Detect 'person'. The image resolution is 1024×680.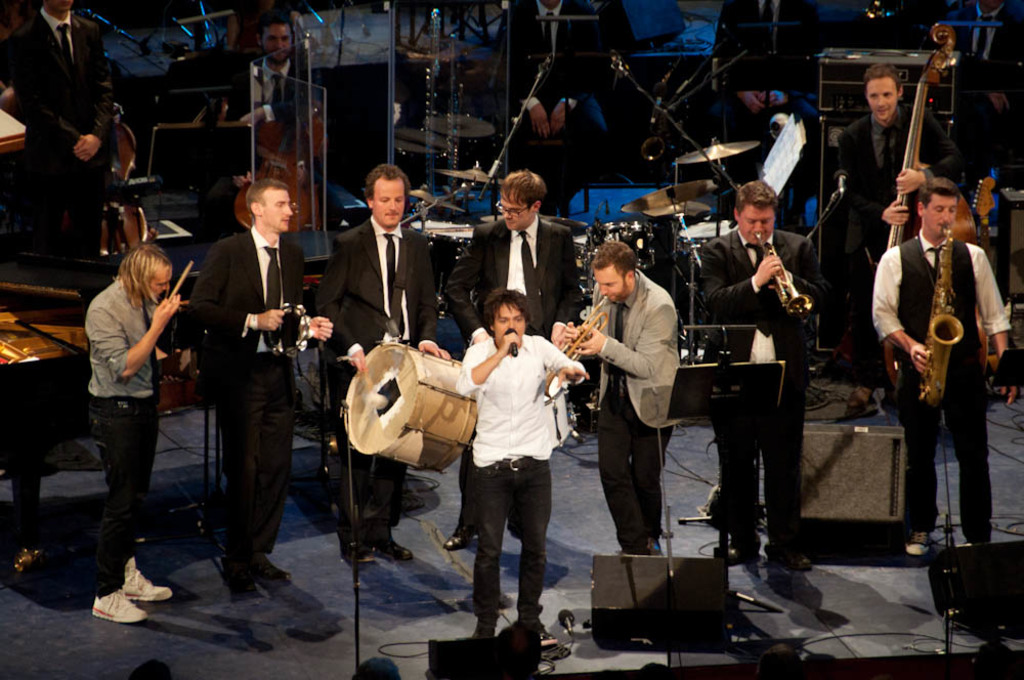
left=316, top=162, right=450, bottom=561.
